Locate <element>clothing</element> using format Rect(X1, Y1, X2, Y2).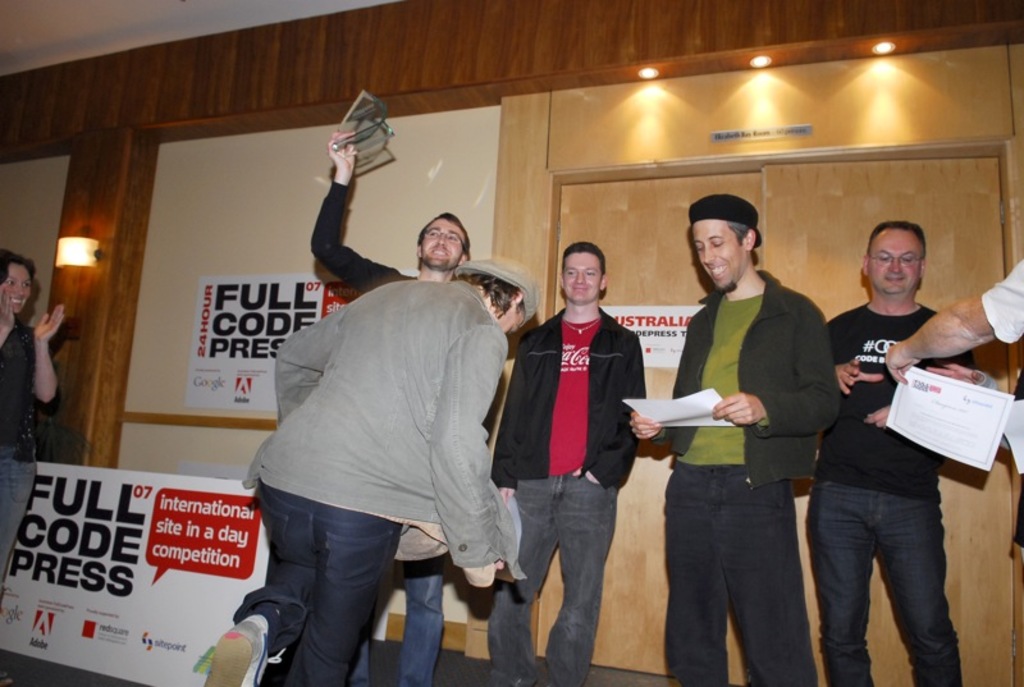
Rect(792, 470, 957, 686).
